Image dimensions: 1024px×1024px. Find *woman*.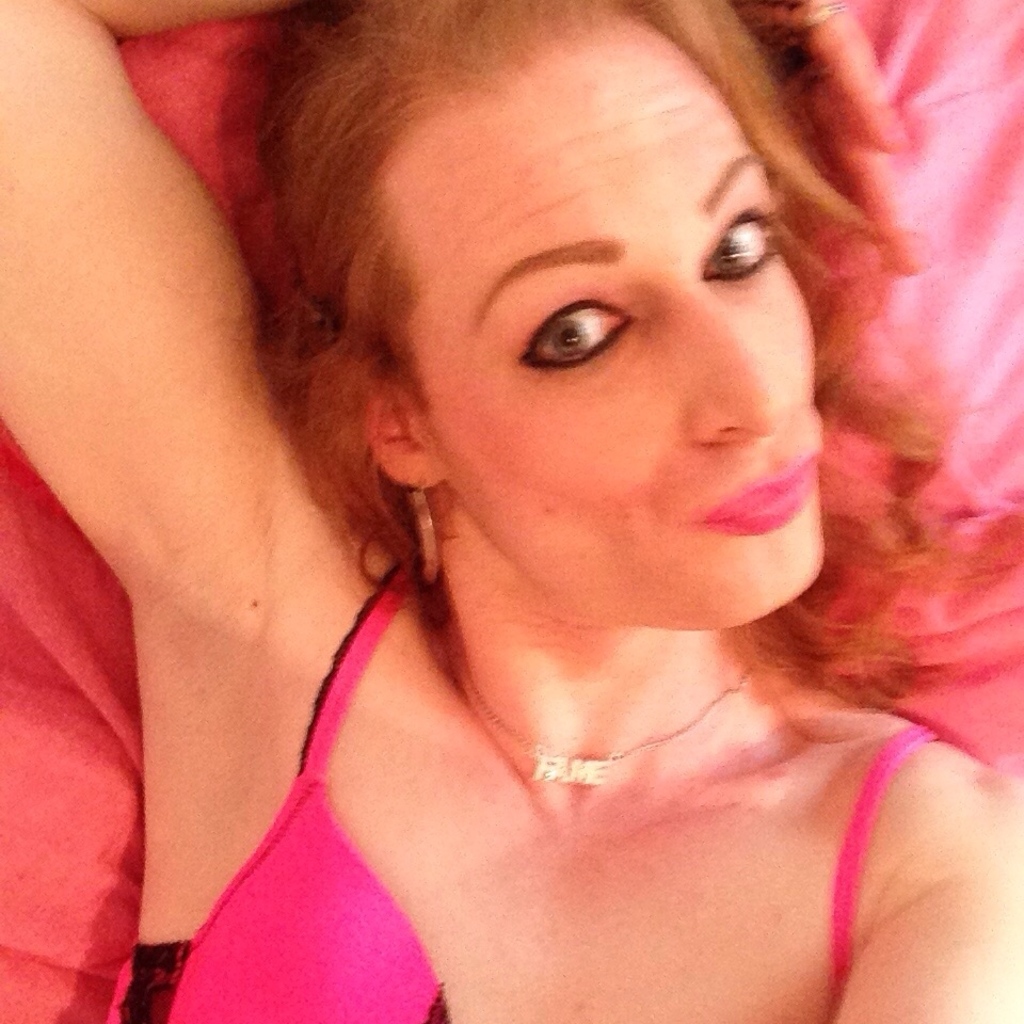
l=0, t=0, r=1023, b=1023.
